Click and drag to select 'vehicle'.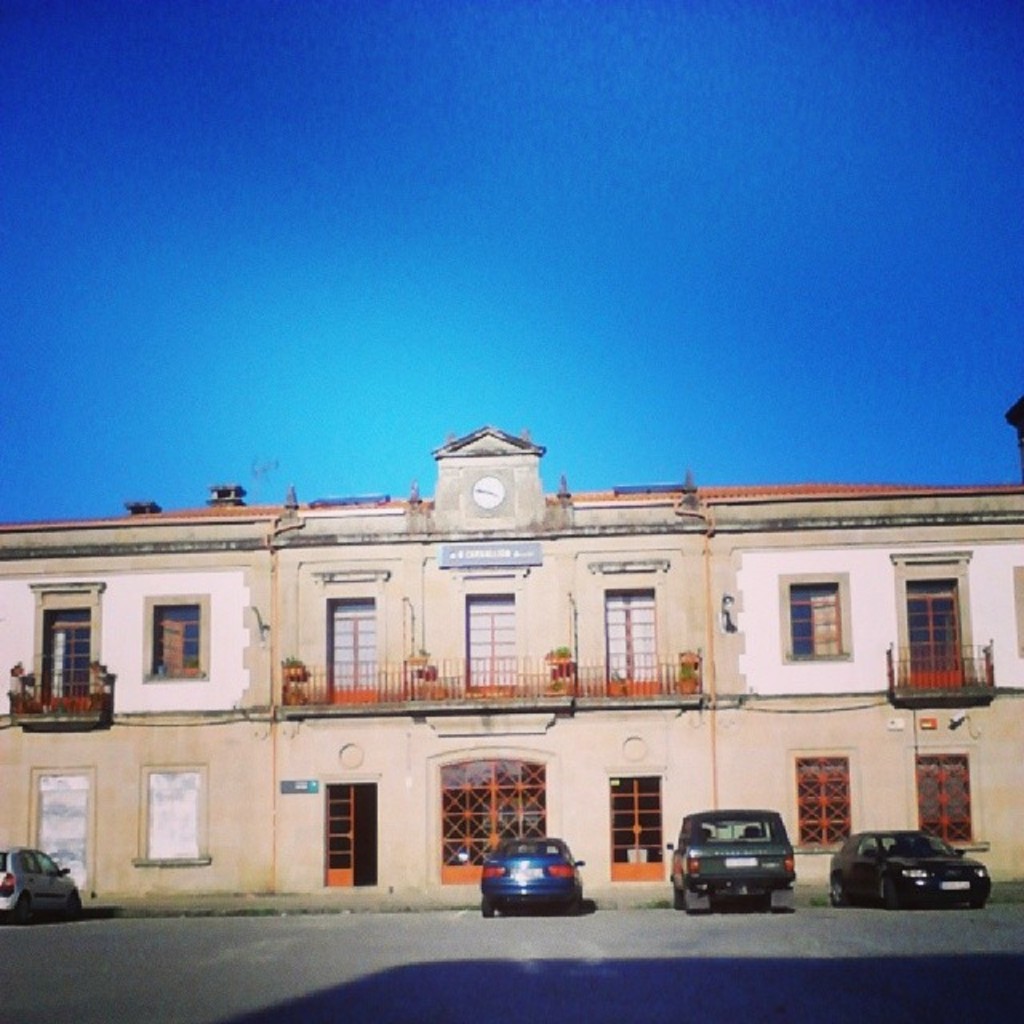
Selection: {"left": 0, "top": 850, "right": 85, "bottom": 925}.
